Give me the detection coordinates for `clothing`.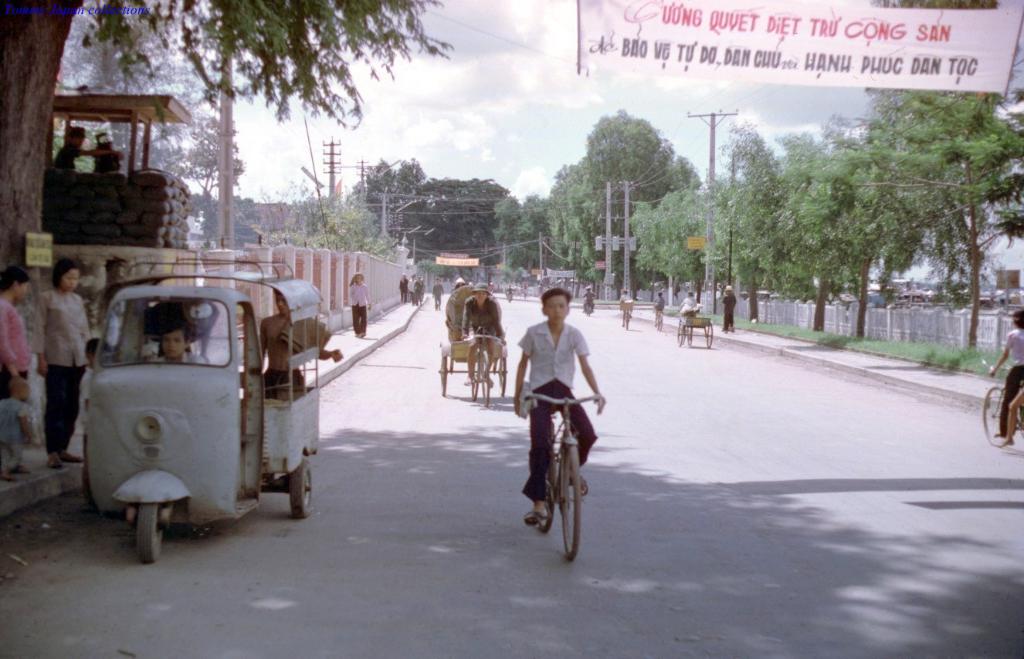
detection(519, 323, 591, 394).
